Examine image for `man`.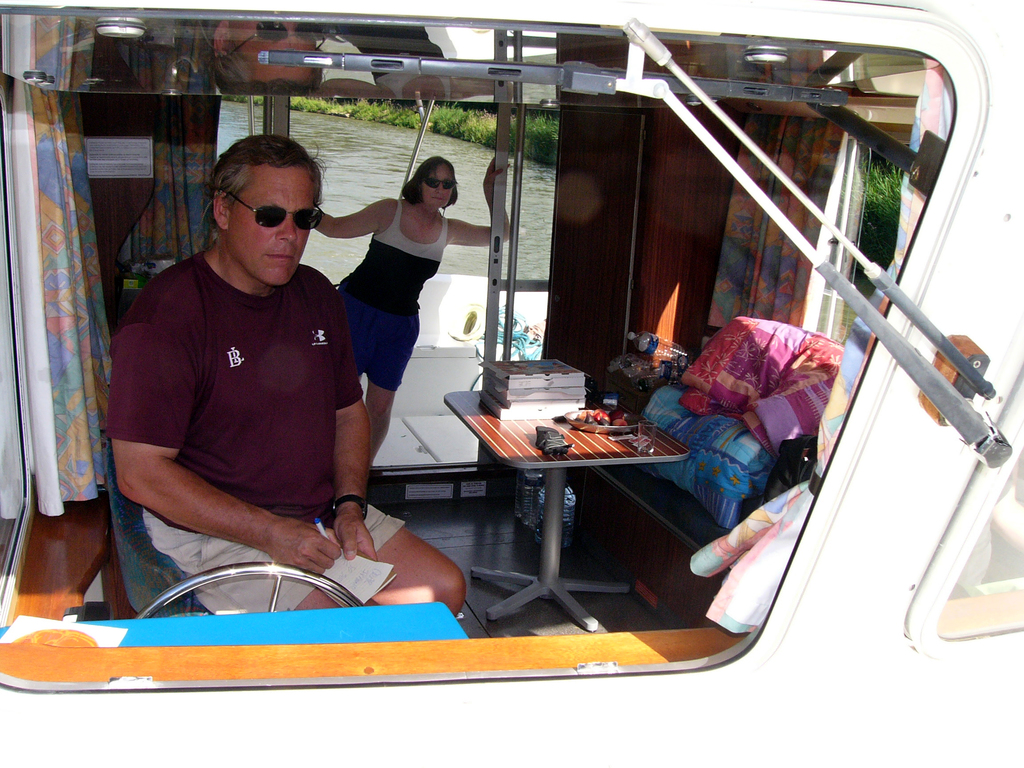
Examination result: select_region(101, 129, 399, 607).
